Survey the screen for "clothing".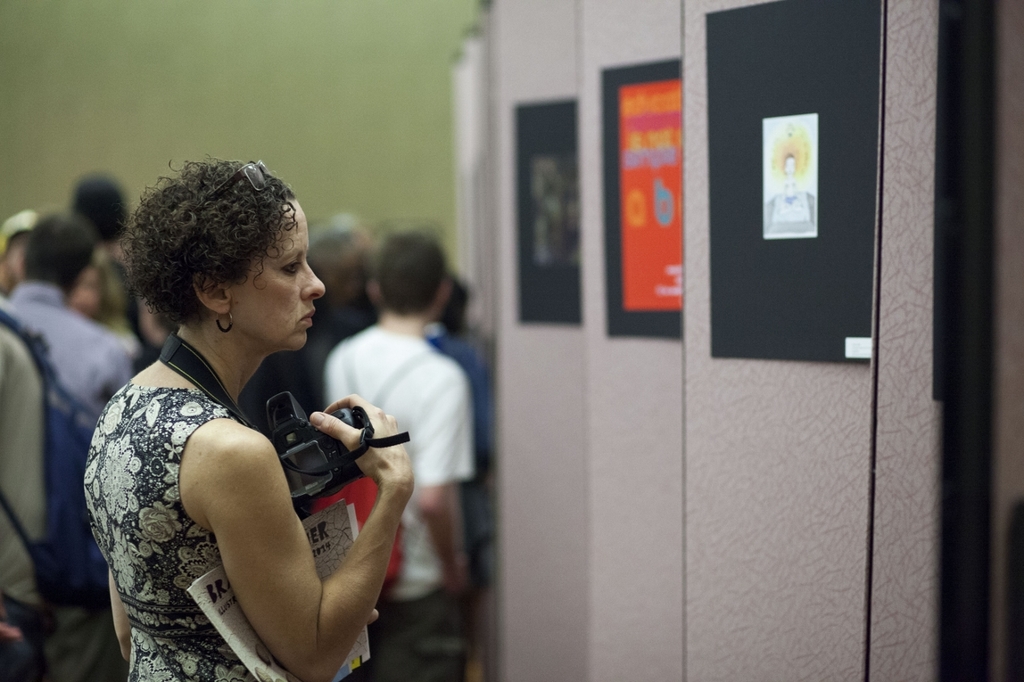
Survey found: {"left": 0, "top": 277, "right": 123, "bottom": 677}.
